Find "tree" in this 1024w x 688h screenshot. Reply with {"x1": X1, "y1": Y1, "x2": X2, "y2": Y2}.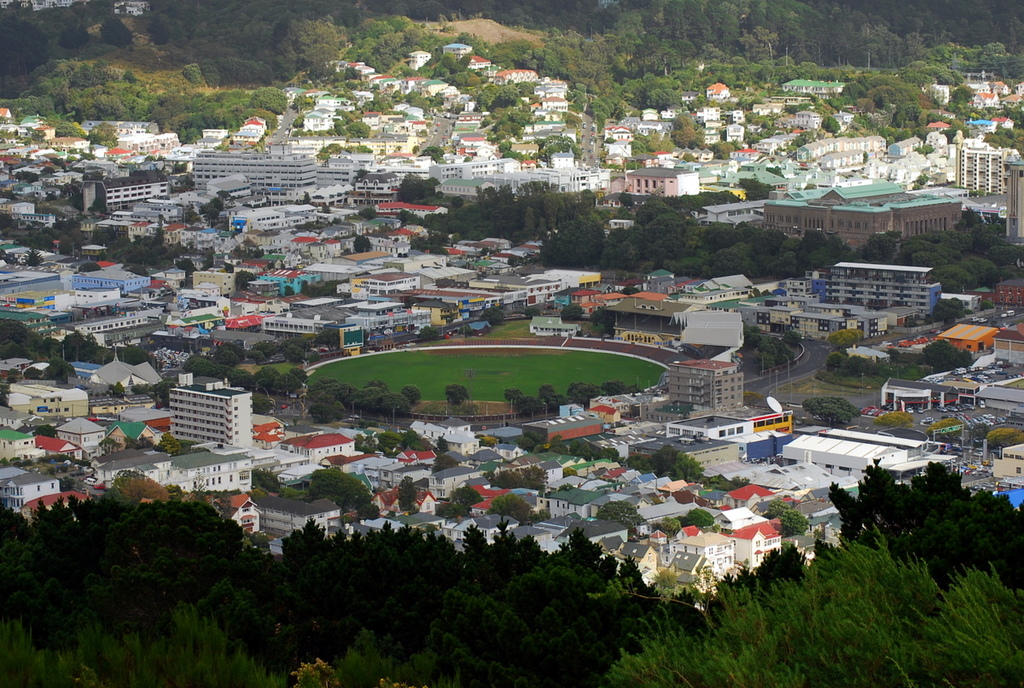
{"x1": 804, "y1": 395, "x2": 855, "y2": 425}.
